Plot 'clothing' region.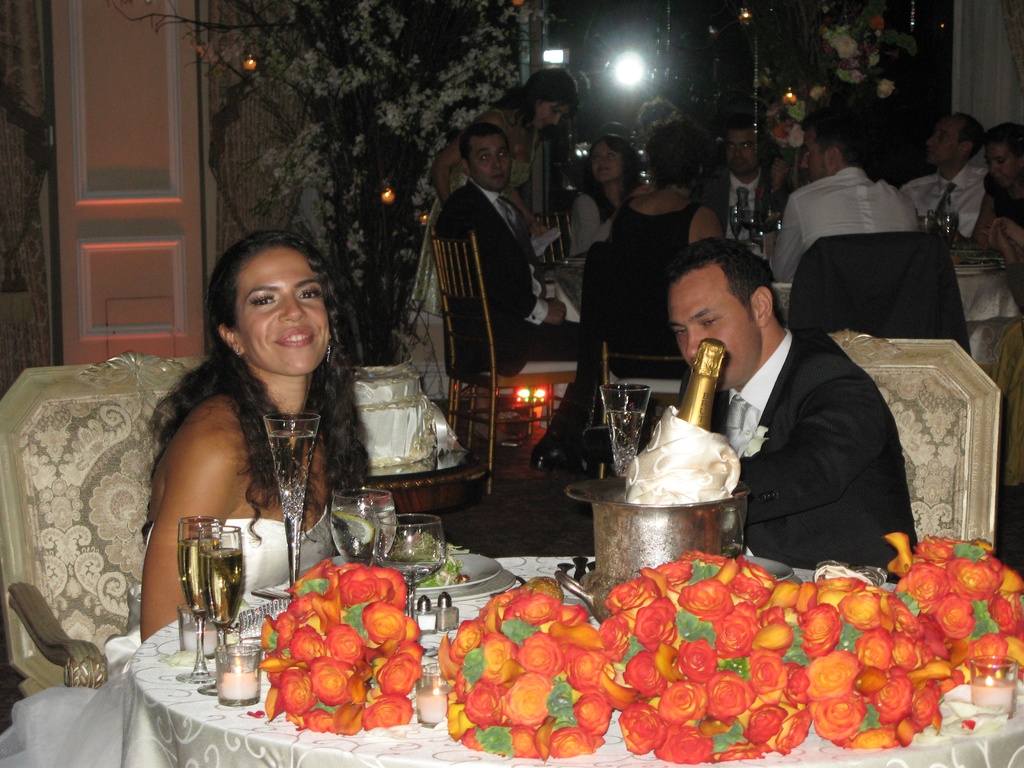
Plotted at box=[572, 179, 616, 259].
